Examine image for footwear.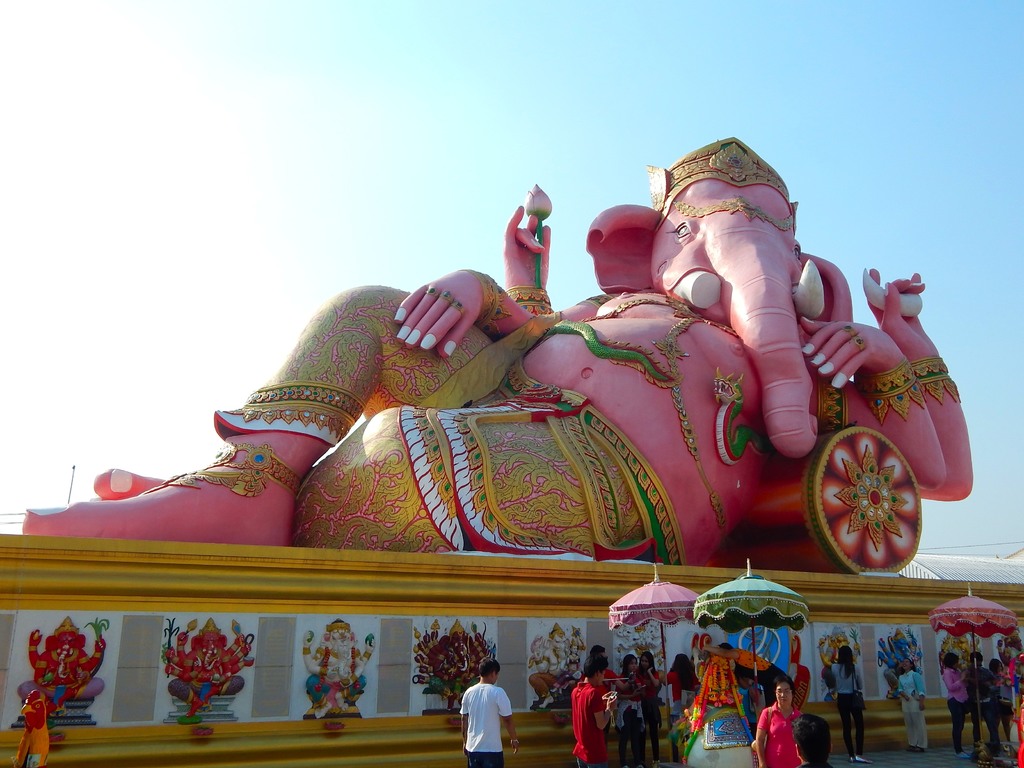
Examination result: region(957, 746, 980, 759).
